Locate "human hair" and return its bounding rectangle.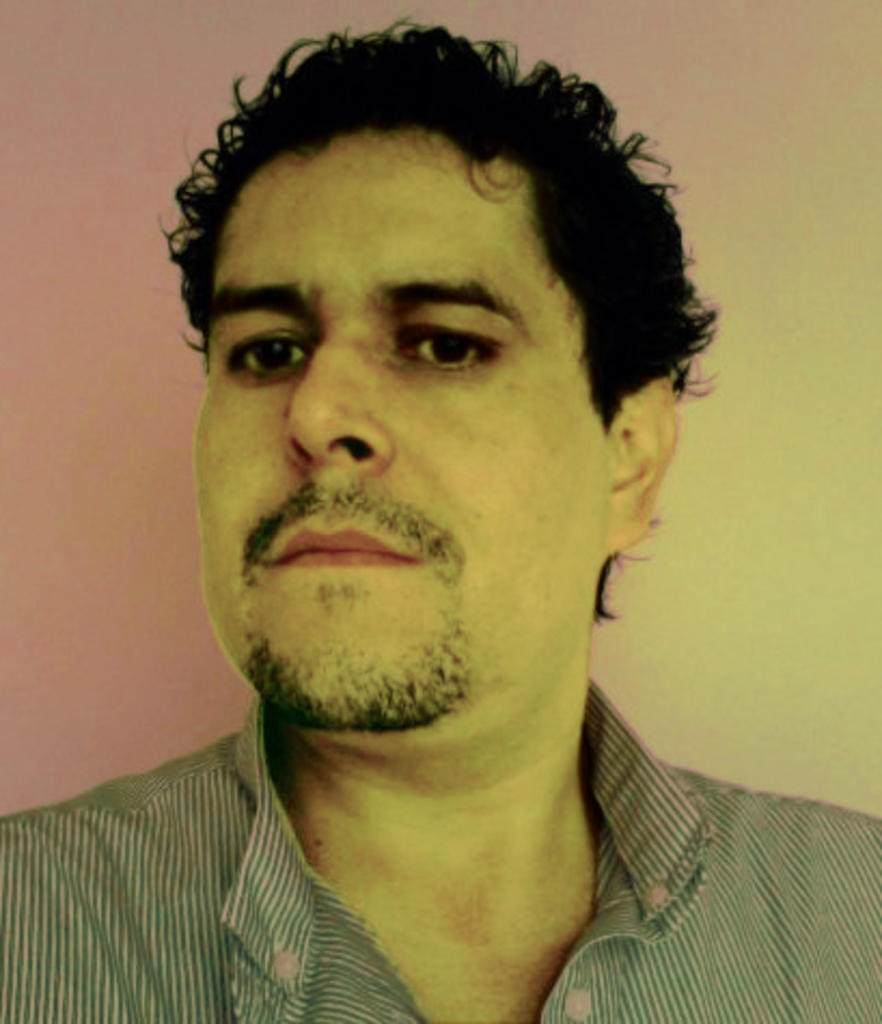
(136,9,727,727).
